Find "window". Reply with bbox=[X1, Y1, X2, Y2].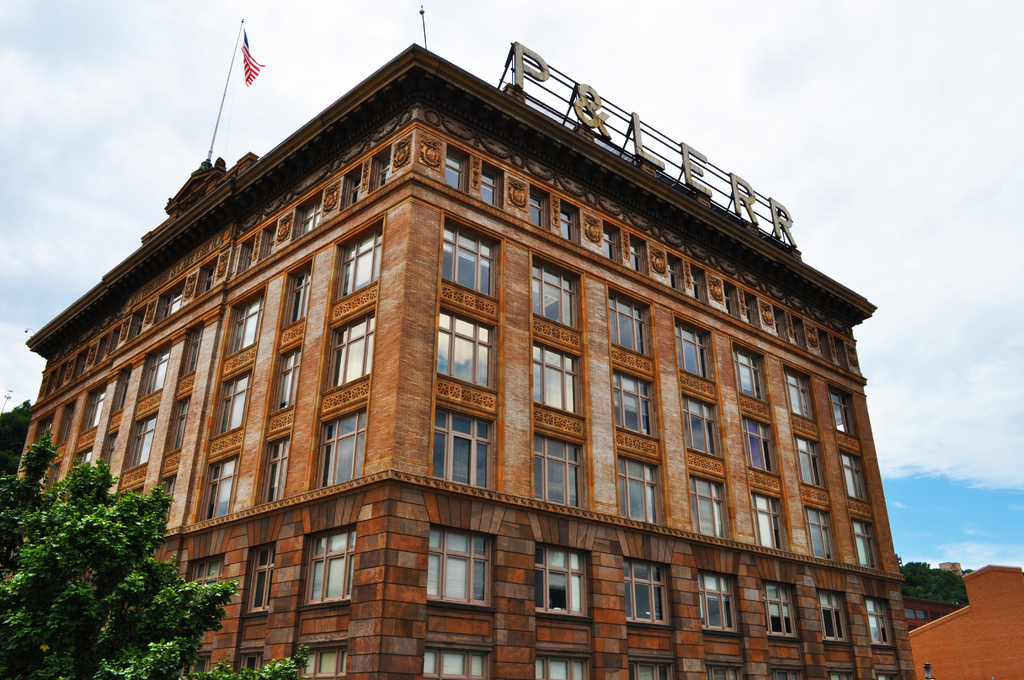
bbox=[335, 307, 383, 385].
